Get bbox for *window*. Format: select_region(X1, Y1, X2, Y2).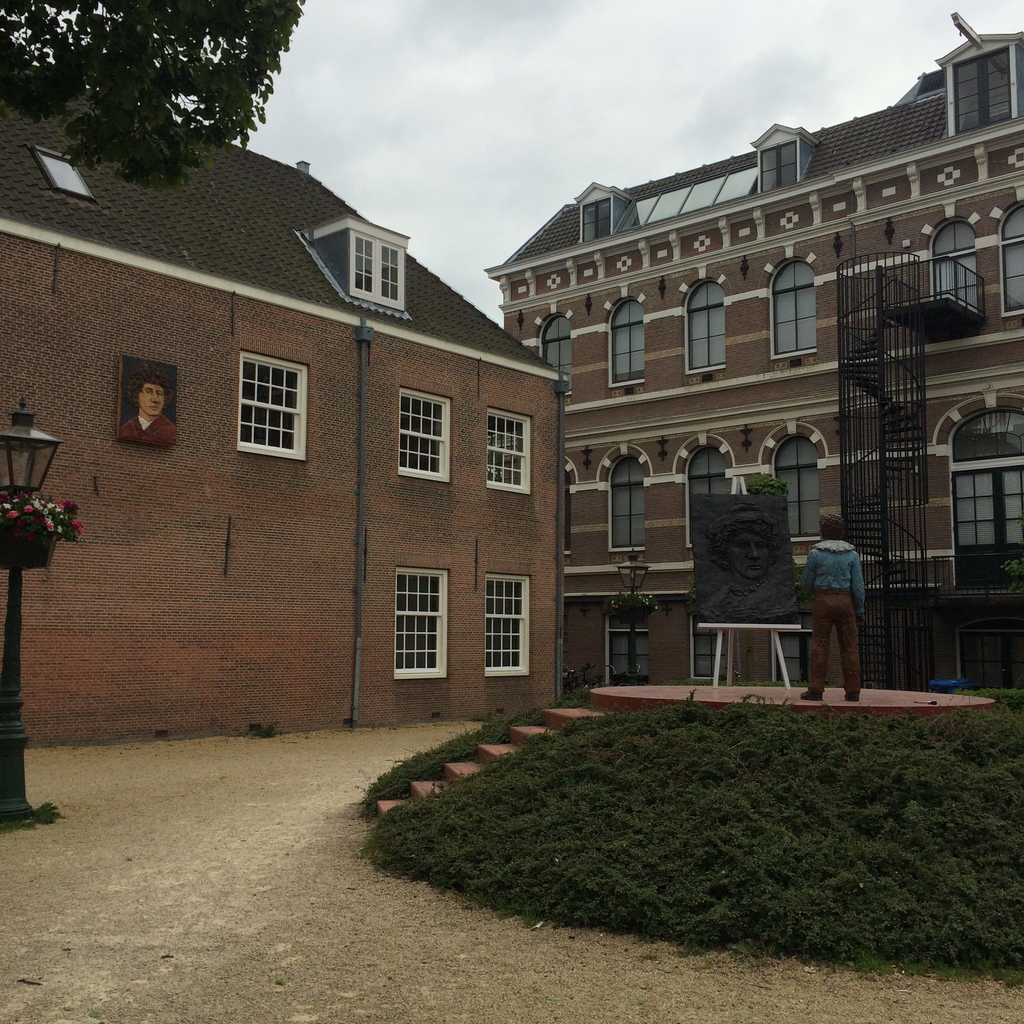
select_region(763, 255, 819, 353).
